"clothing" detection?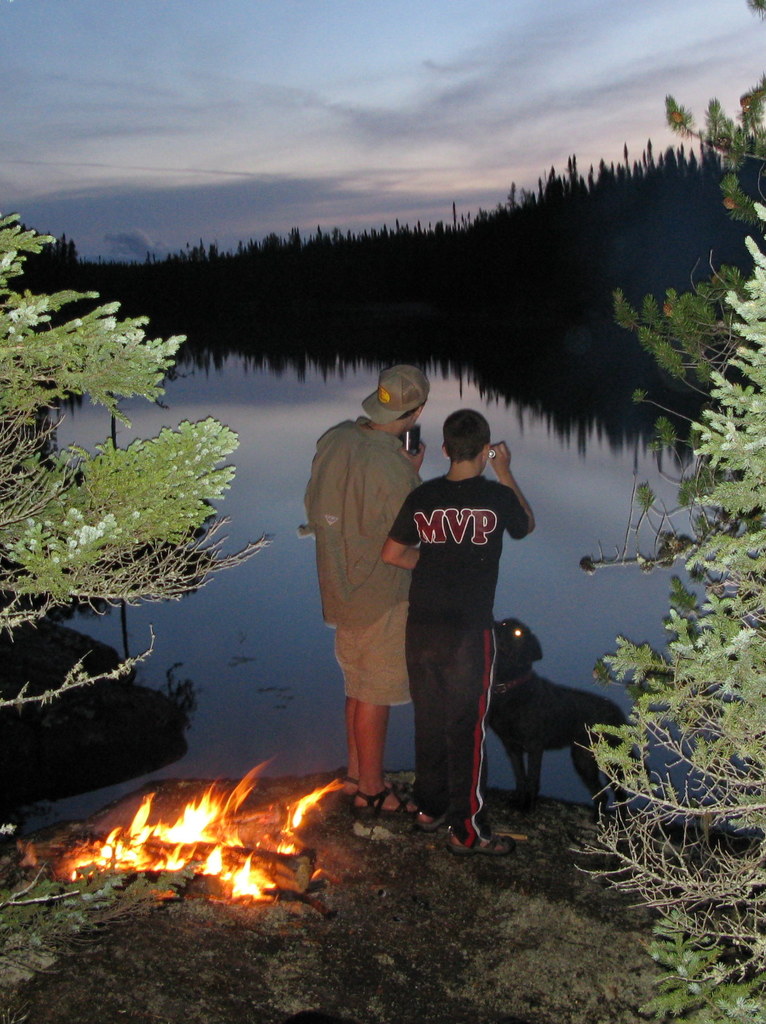
x1=389 y1=479 x2=536 y2=844
